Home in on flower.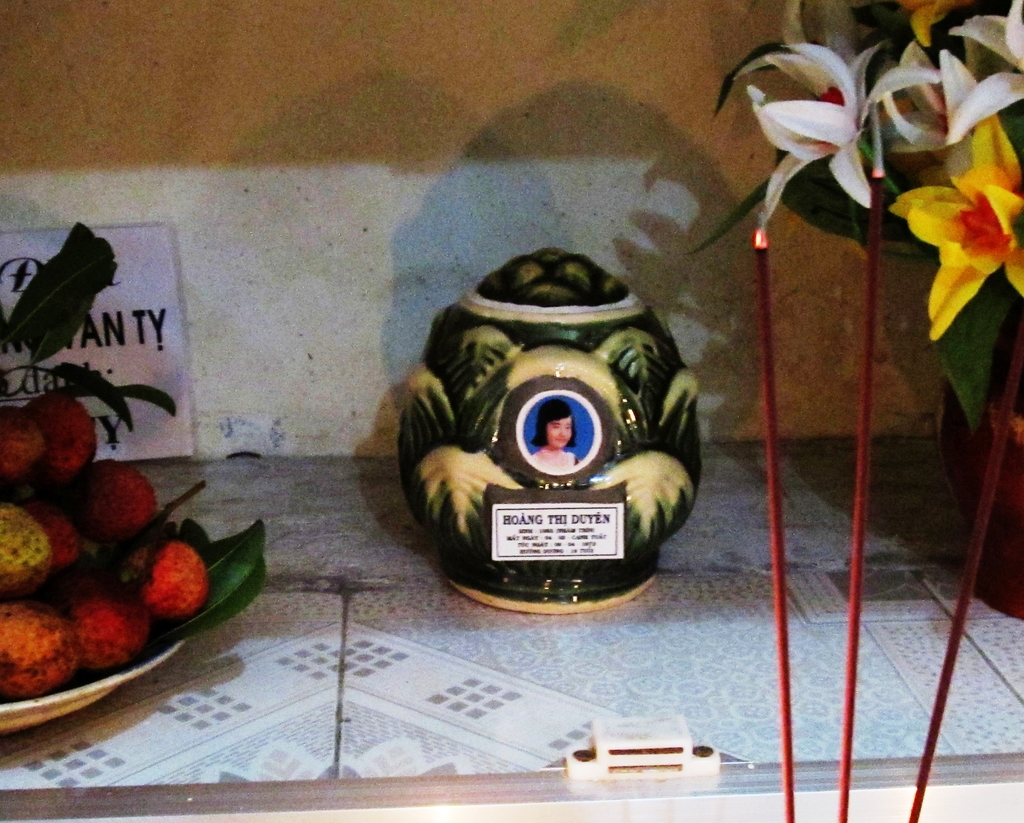
Homed in at [722, 26, 881, 210].
